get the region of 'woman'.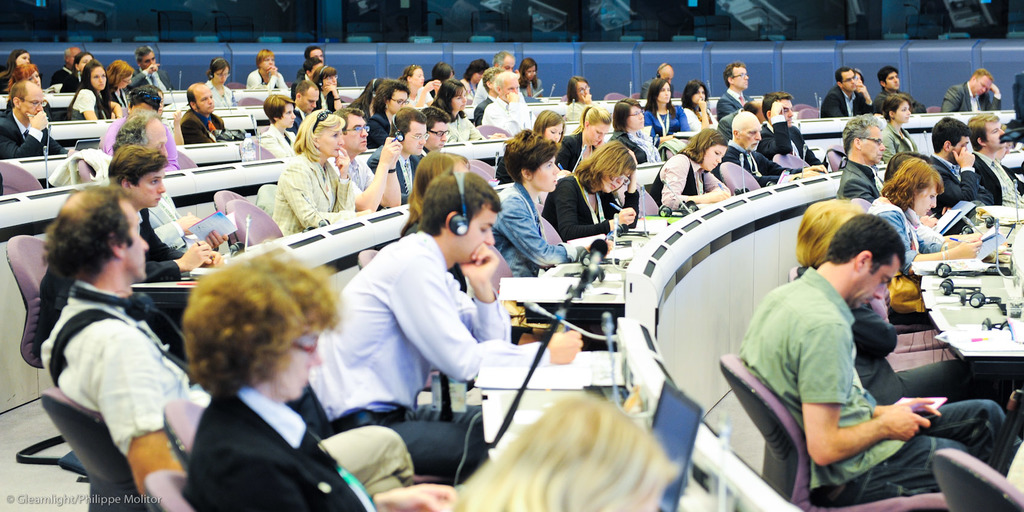
locate(493, 128, 614, 276).
